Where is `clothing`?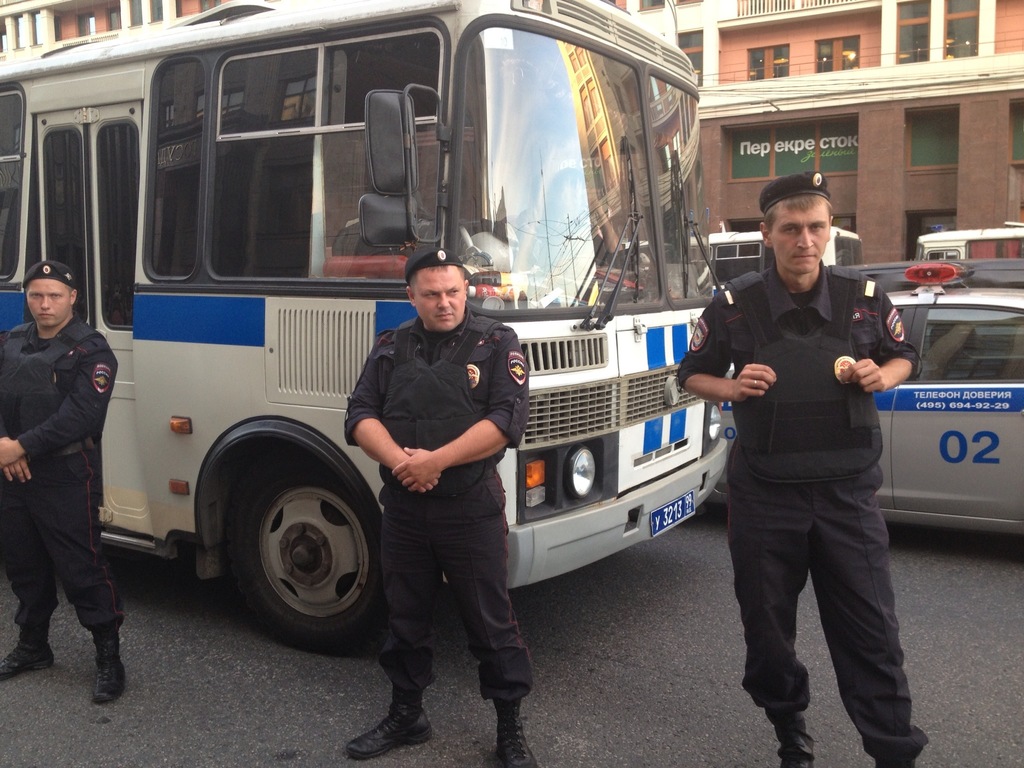
locate(334, 324, 536, 703).
